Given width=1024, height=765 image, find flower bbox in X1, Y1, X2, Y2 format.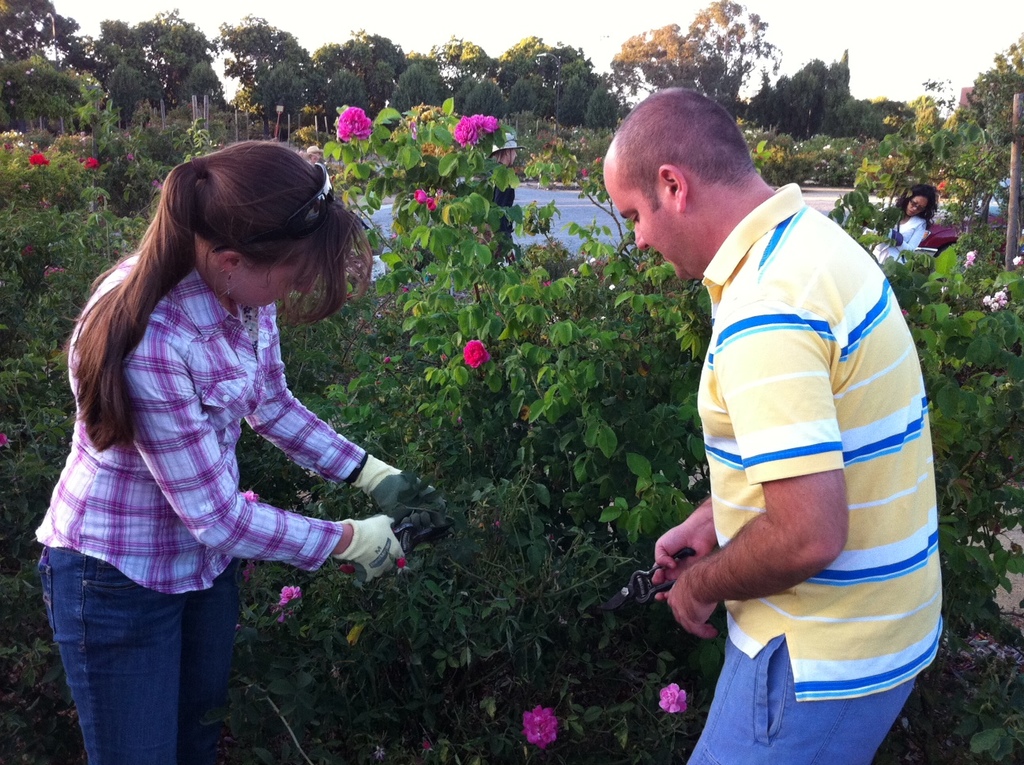
397, 556, 406, 571.
